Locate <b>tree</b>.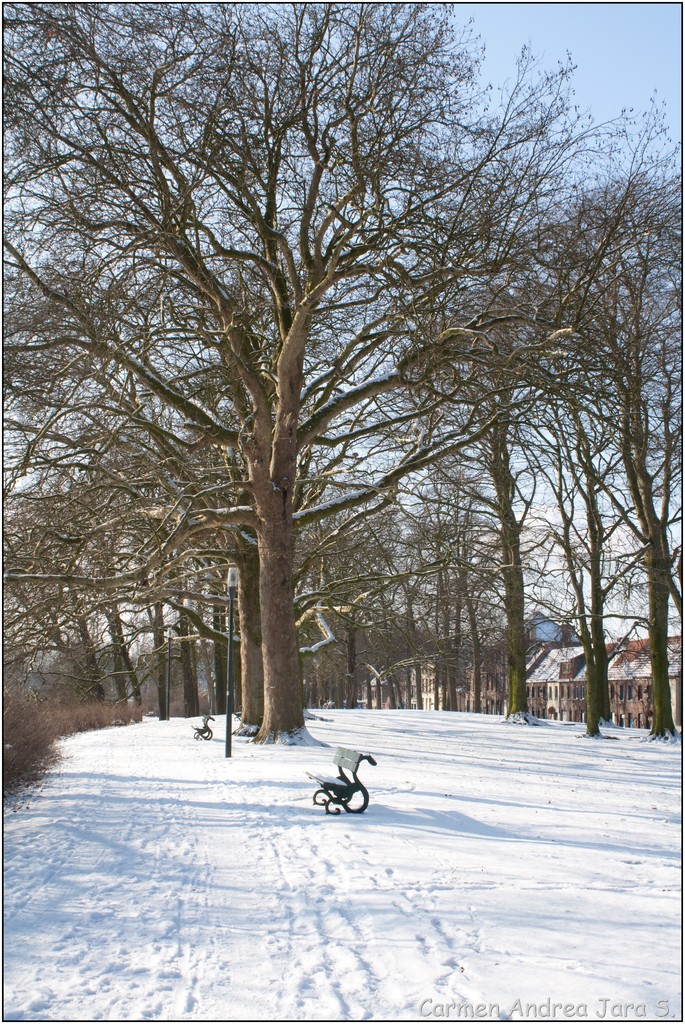
Bounding box: 543:99:684:767.
